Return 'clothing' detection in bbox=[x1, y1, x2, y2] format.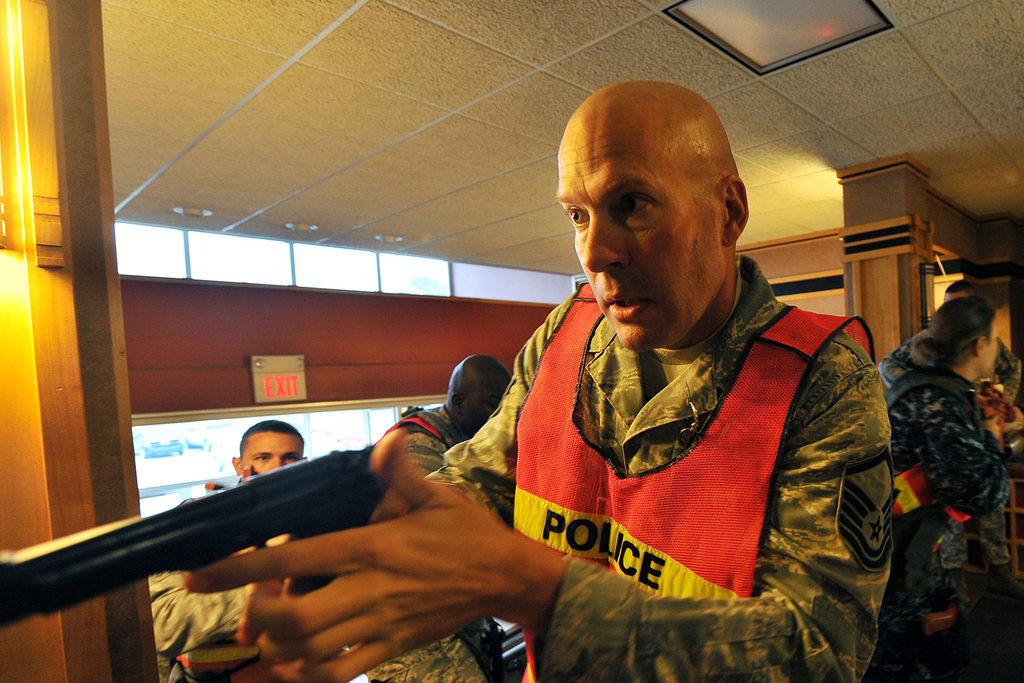
bbox=[879, 329, 1020, 575].
